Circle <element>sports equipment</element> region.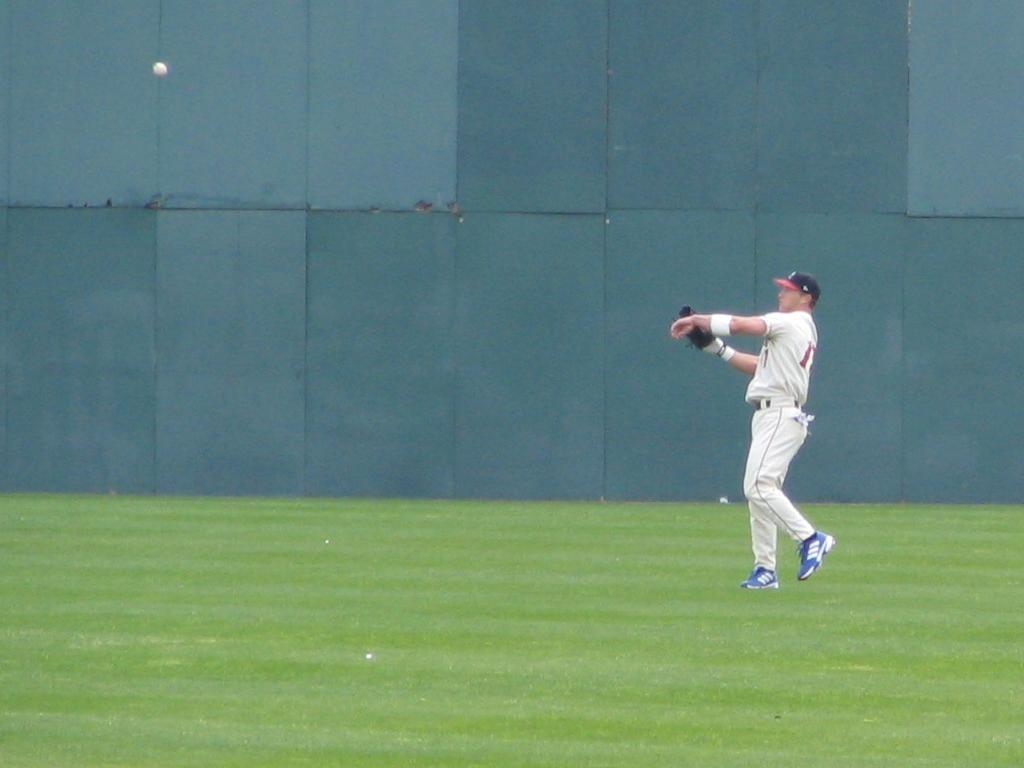
Region: select_region(799, 531, 835, 581).
